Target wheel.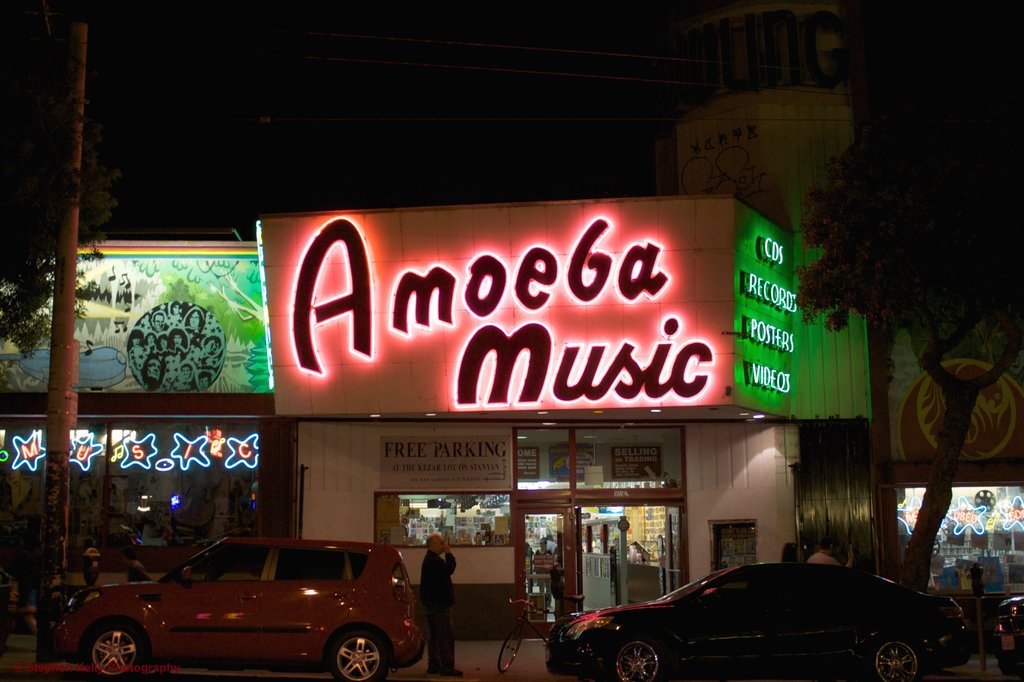
Target region: box(73, 604, 140, 680).
